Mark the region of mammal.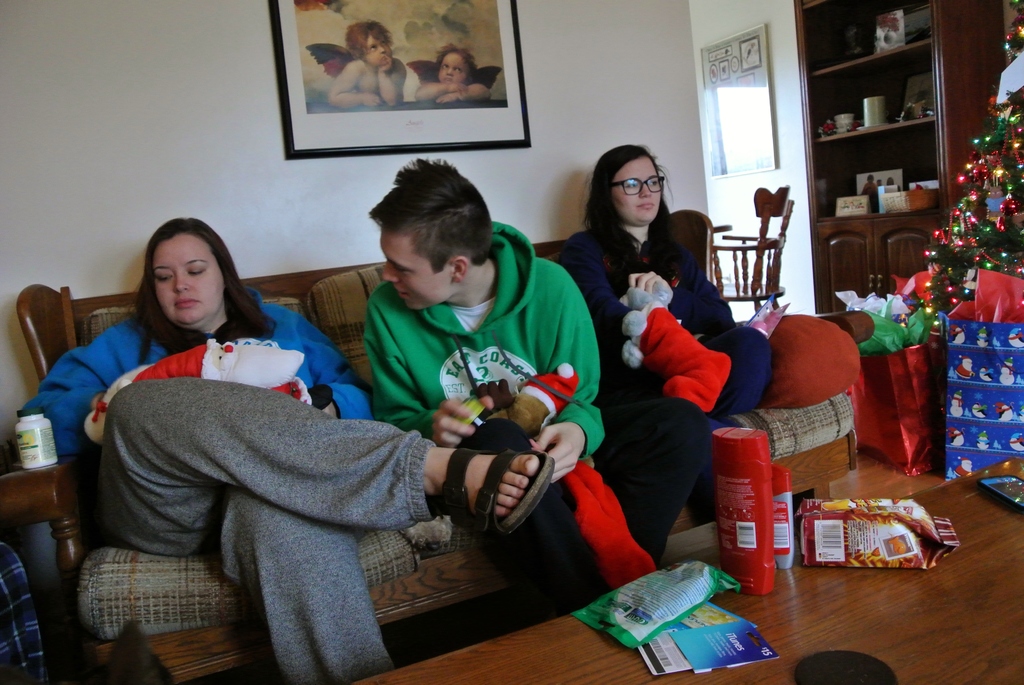
Region: box=[414, 38, 496, 102].
